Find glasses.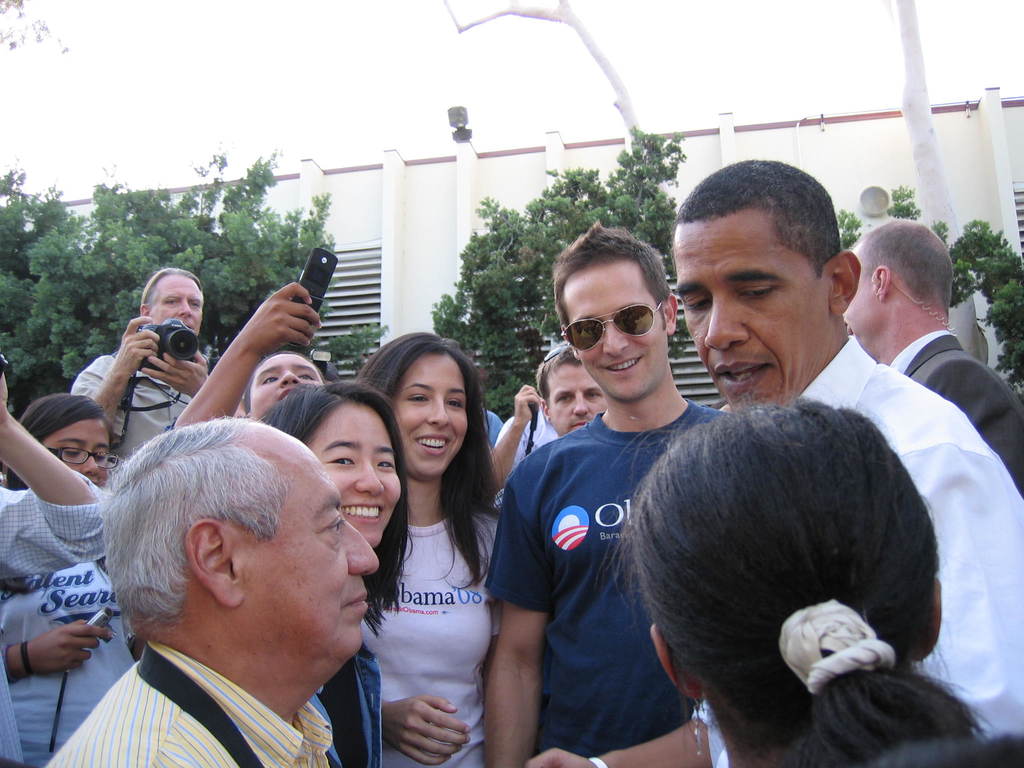
bbox=[557, 292, 678, 352].
